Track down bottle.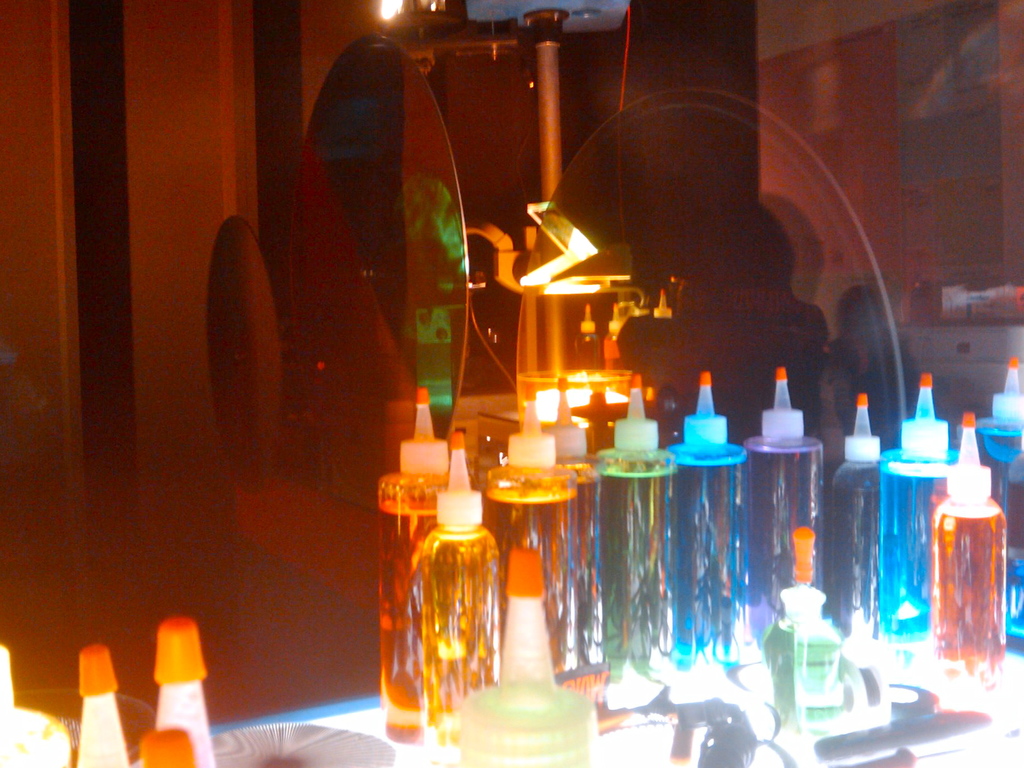
Tracked to (x1=860, y1=365, x2=951, y2=627).
